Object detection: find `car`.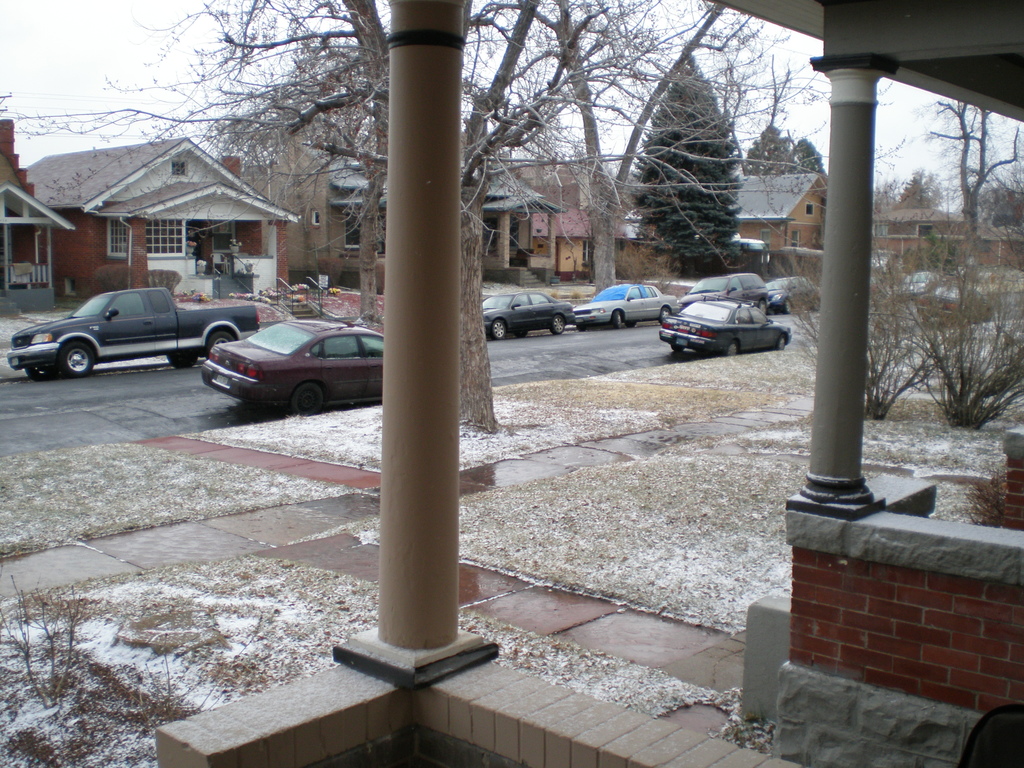
BBox(484, 291, 578, 342).
